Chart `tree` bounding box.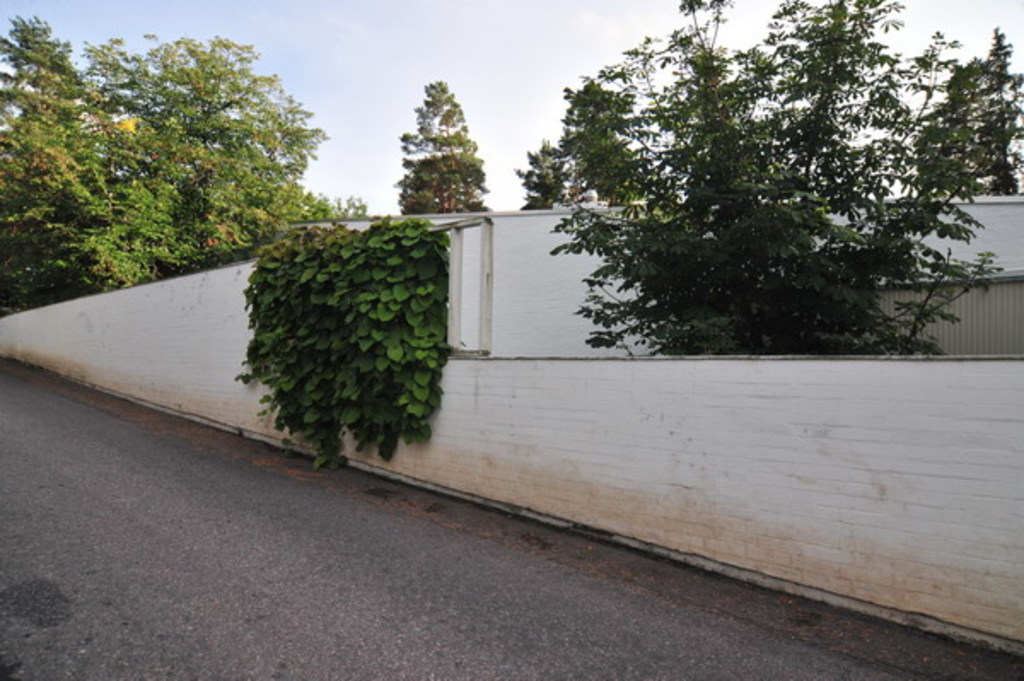
Charted: bbox=(396, 80, 505, 213).
